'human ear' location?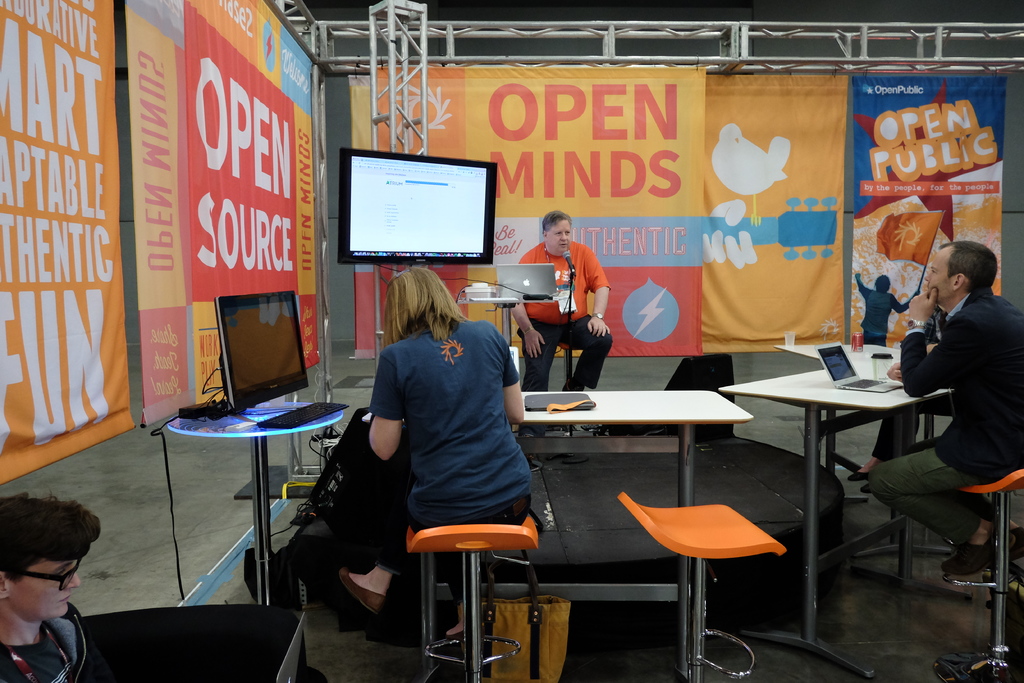
bbox=(950, 272, 963, 291)
